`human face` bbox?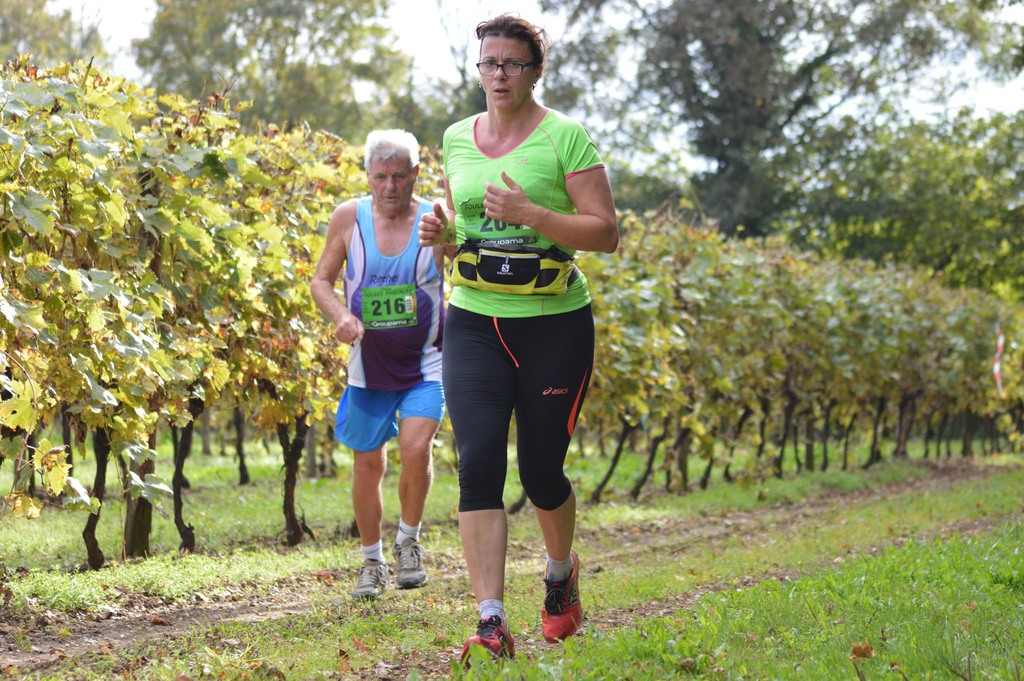
477,38,532,108
